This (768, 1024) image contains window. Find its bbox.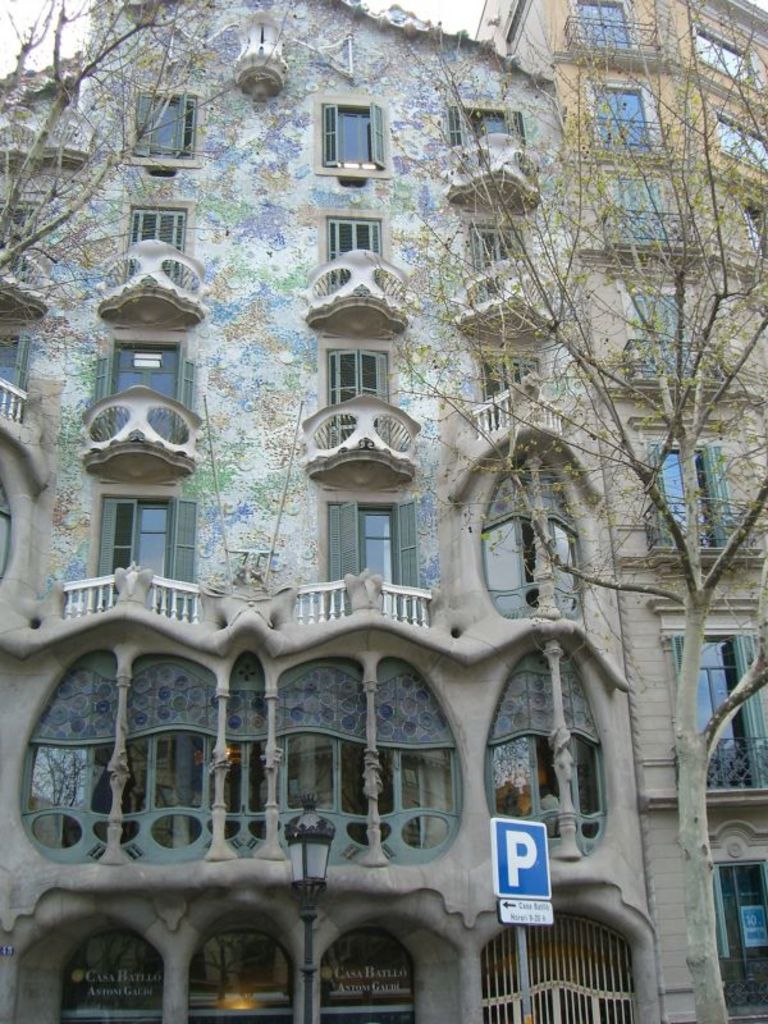
[left=484, top=358, right=538, bottom=429].
